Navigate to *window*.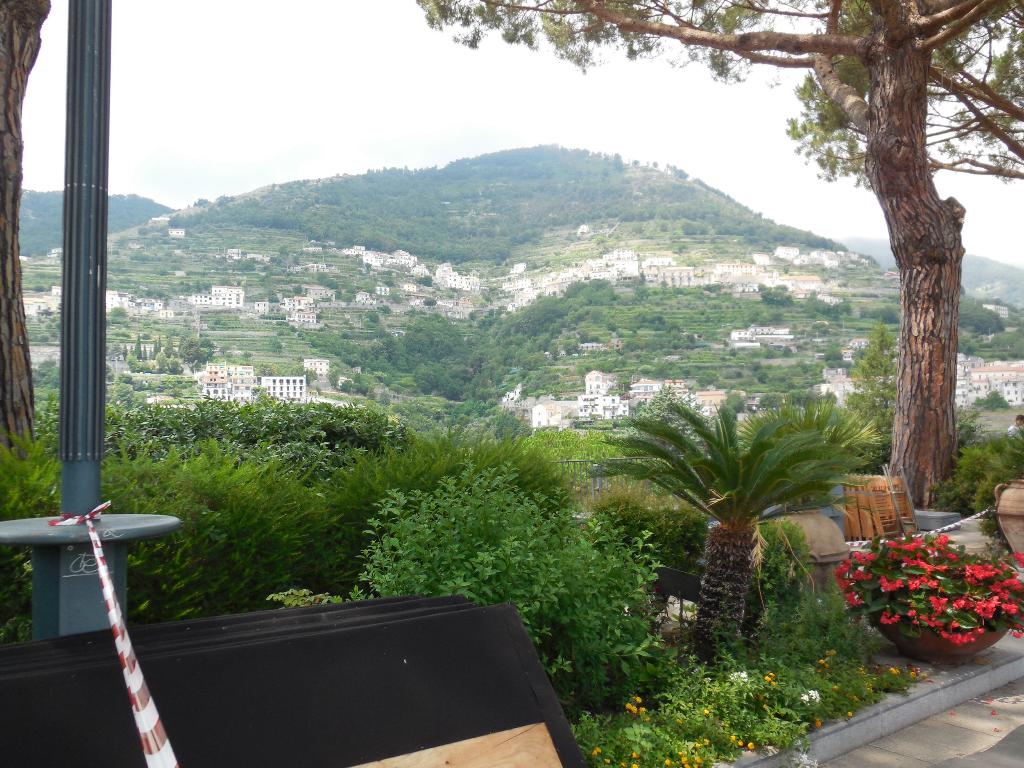
Navigation target: bbox=(697, 399, 705, 405).
